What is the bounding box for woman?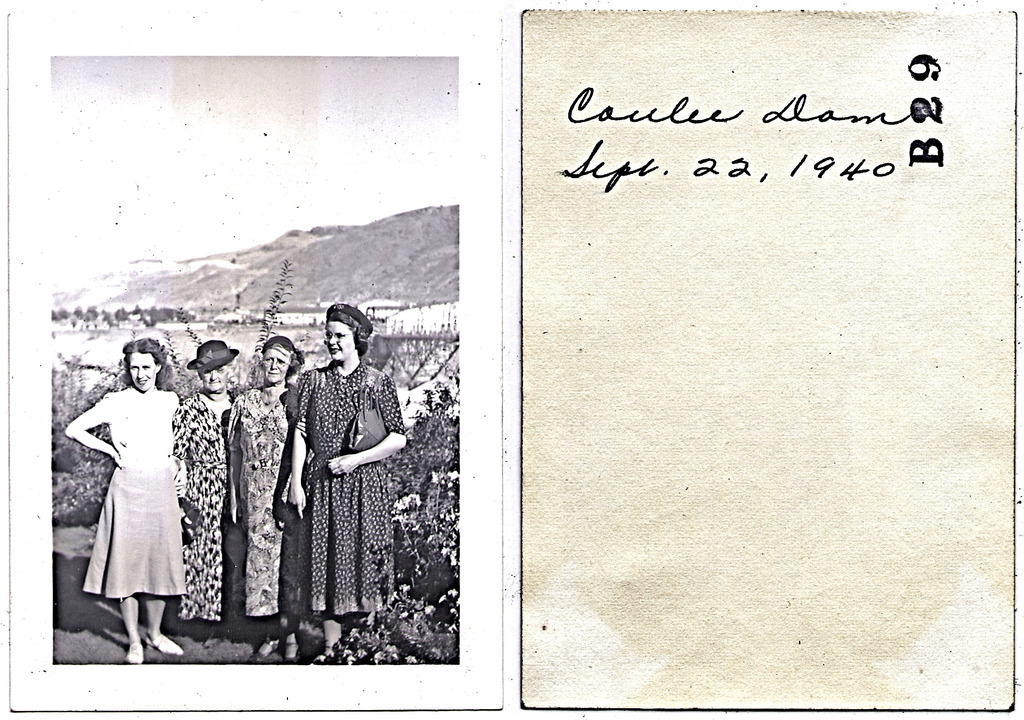
[172,339,245,641].
